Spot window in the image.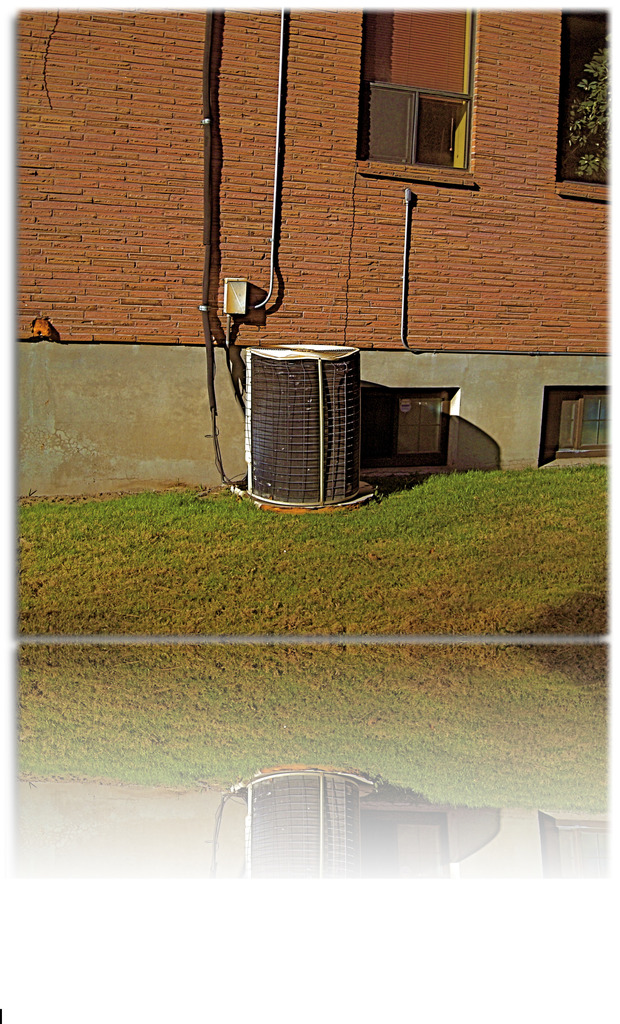
window found at l=353, t=389, r=459, b=475.
